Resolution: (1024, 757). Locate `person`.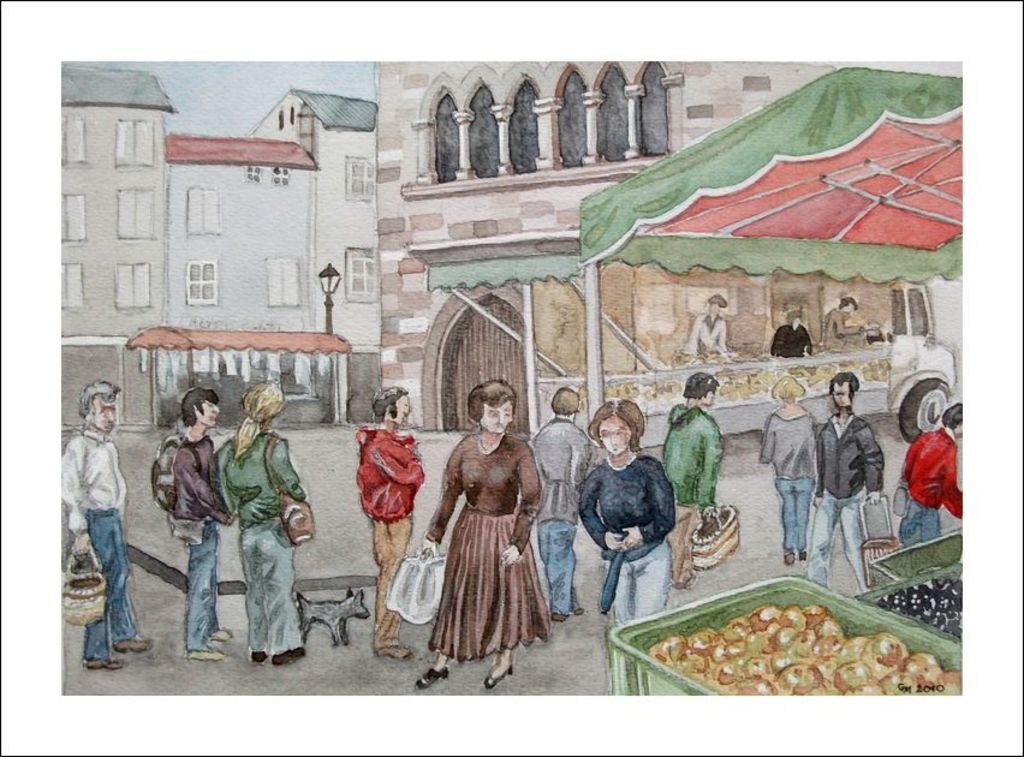
crop(769, 306, 816, 363).
